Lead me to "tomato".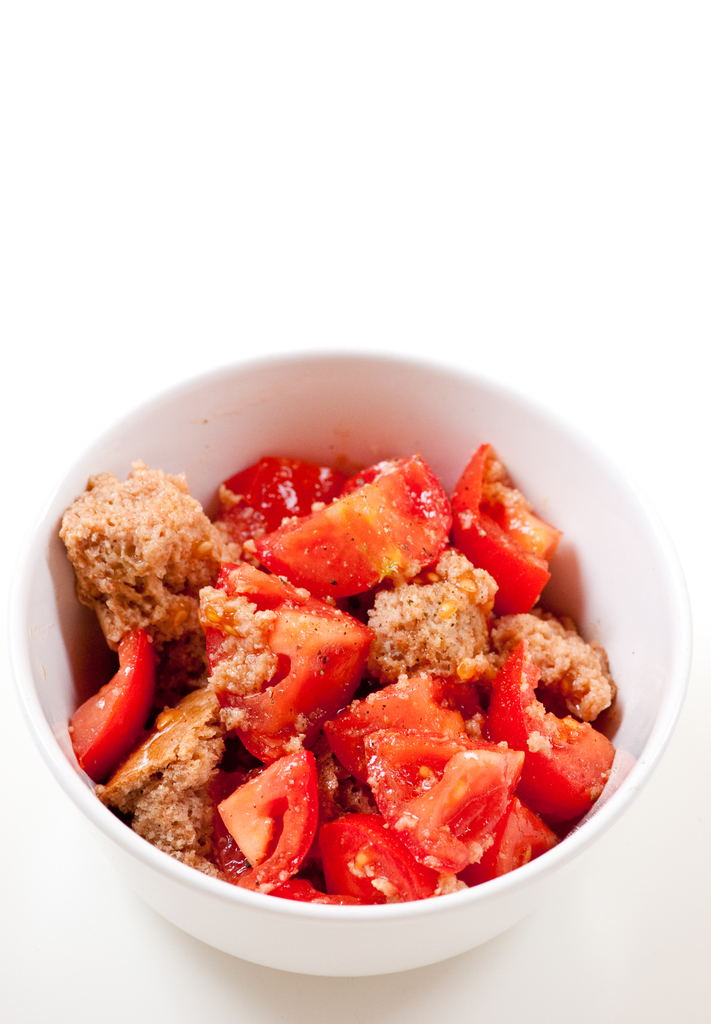
Lead to 356/726/526/868.
